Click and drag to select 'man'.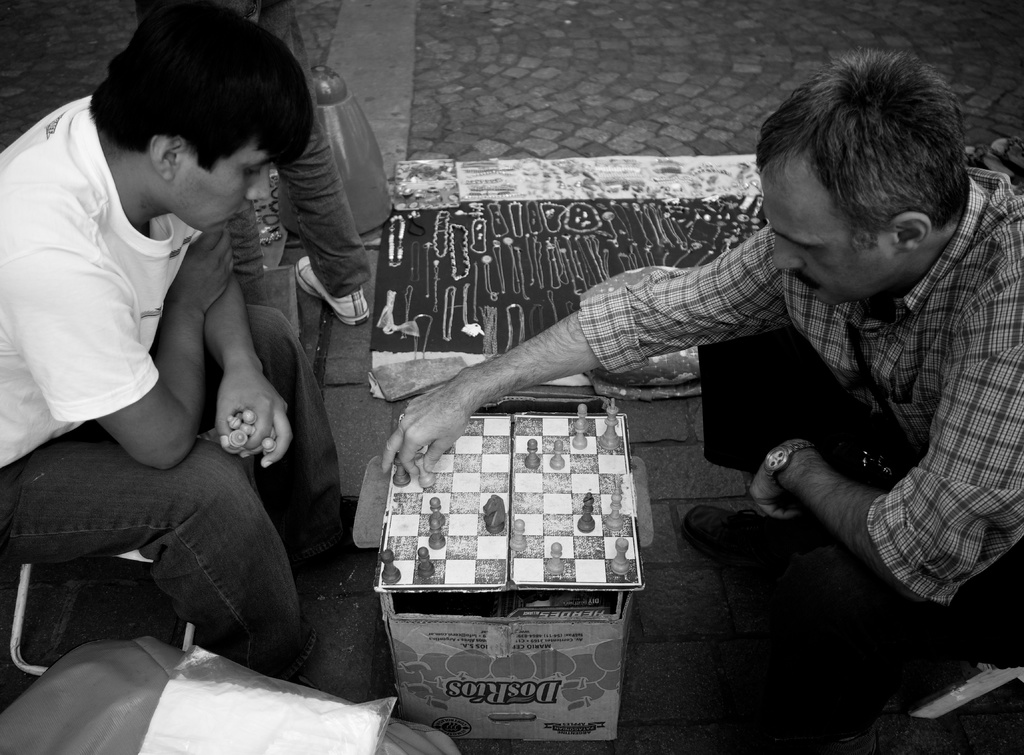
Selection: (left=0, top=0, right=349, bottom=665).
